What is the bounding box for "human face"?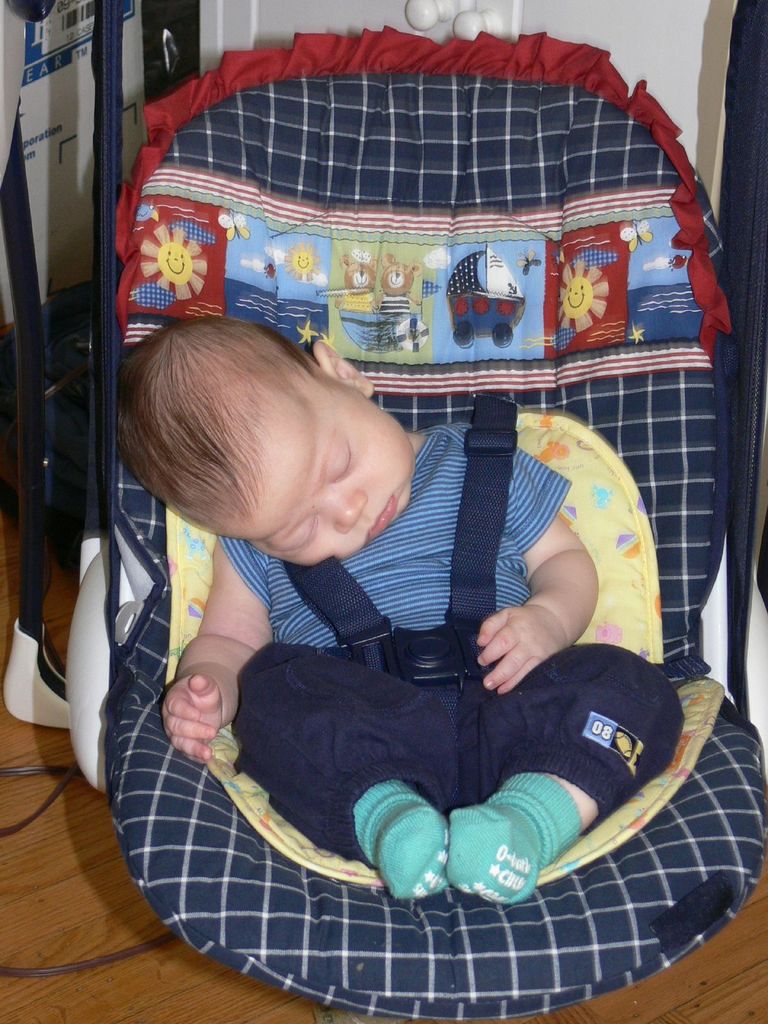
x1=239 y1=373 x2=413 y2=564.
